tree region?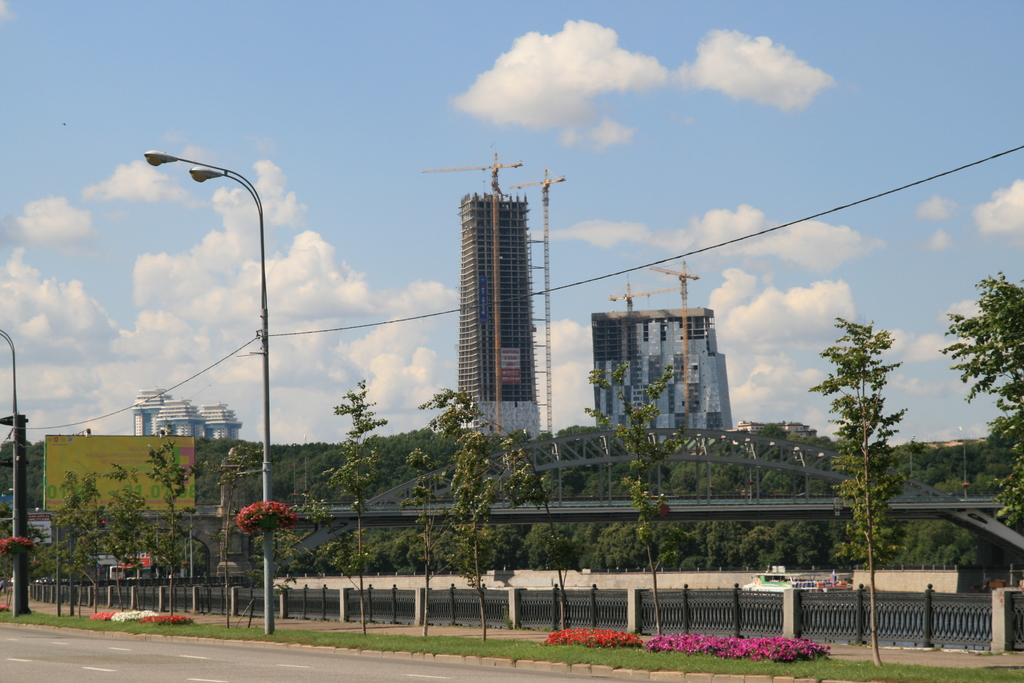
400/445/454/636
